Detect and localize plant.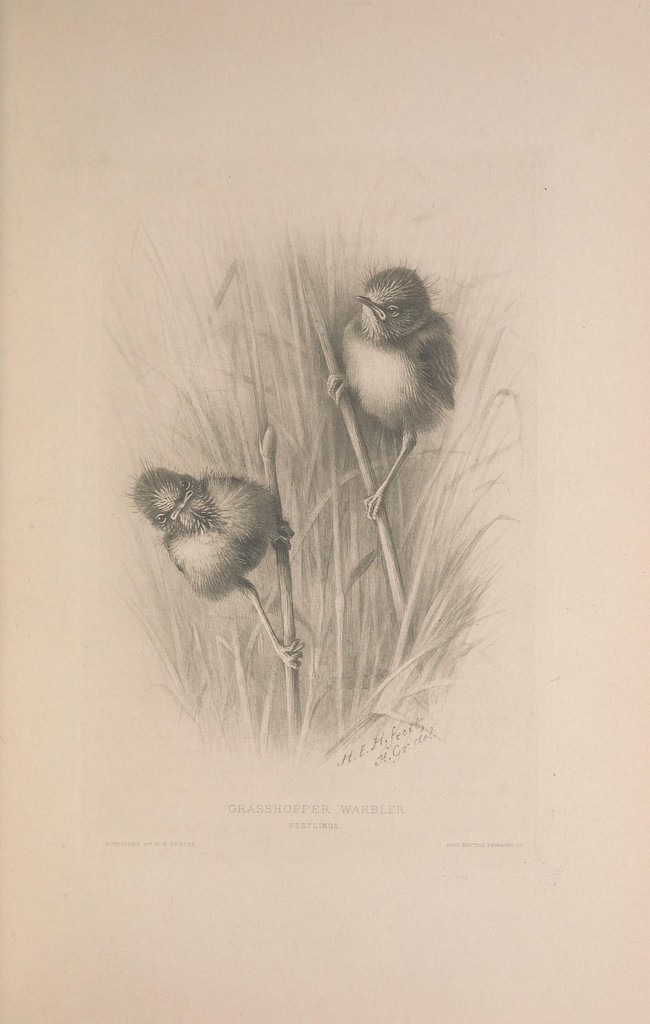
Localized at (48,209,548,780).
